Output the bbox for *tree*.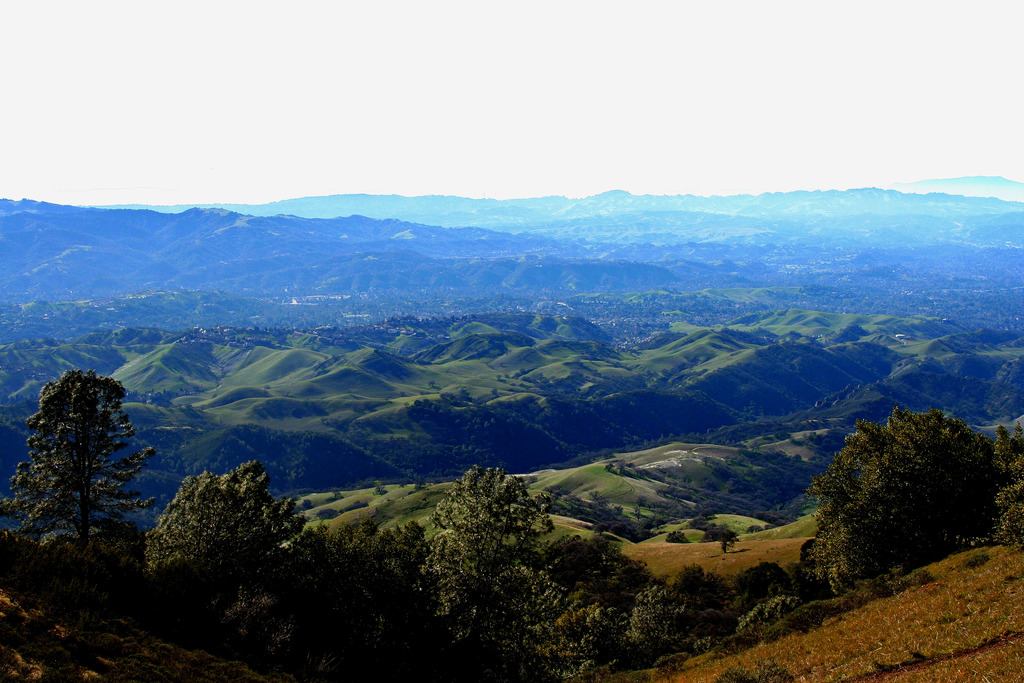
990,426,1023,551.
